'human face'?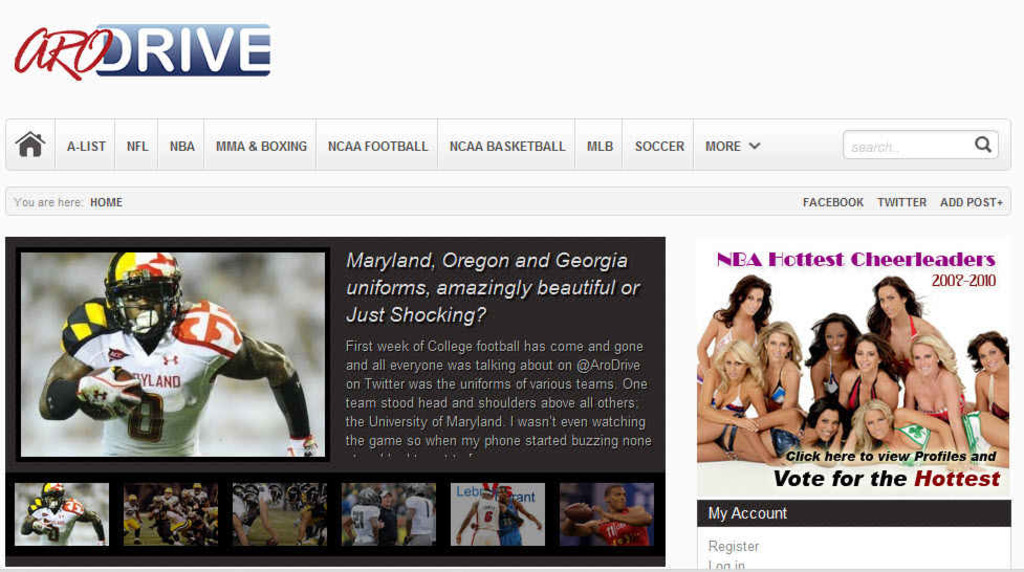
(911,348,938,376)
